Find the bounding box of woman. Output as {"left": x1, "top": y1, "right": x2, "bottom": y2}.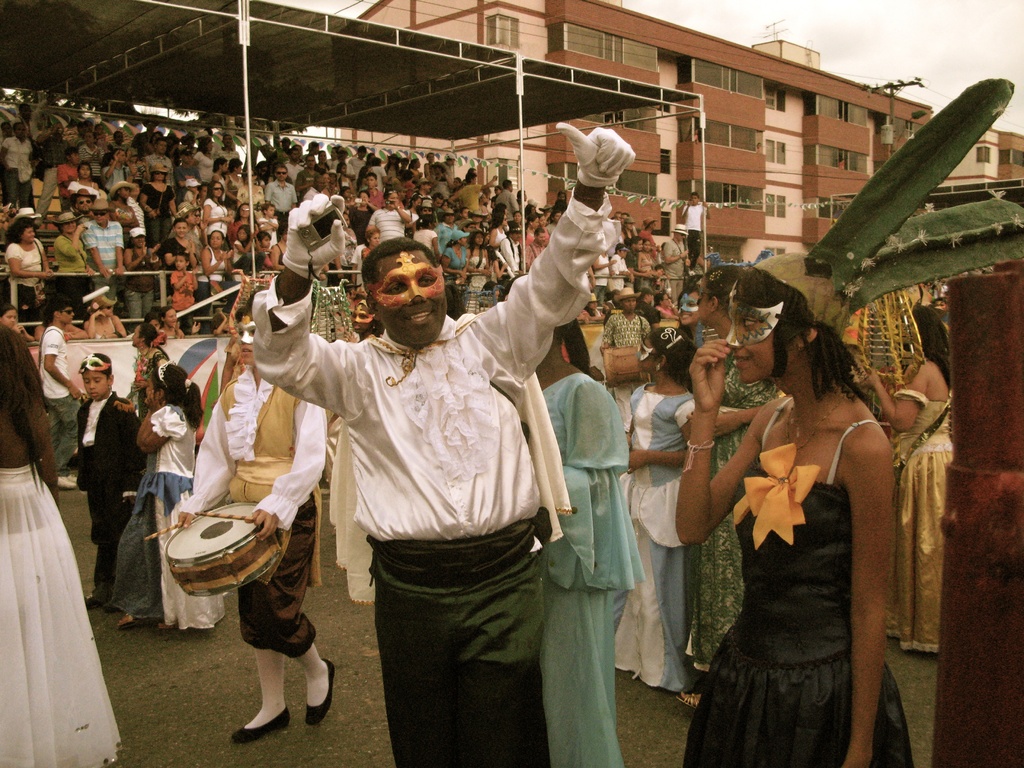
{"left": 201, "top": 179, "right": 232, "bottom": 243}.
